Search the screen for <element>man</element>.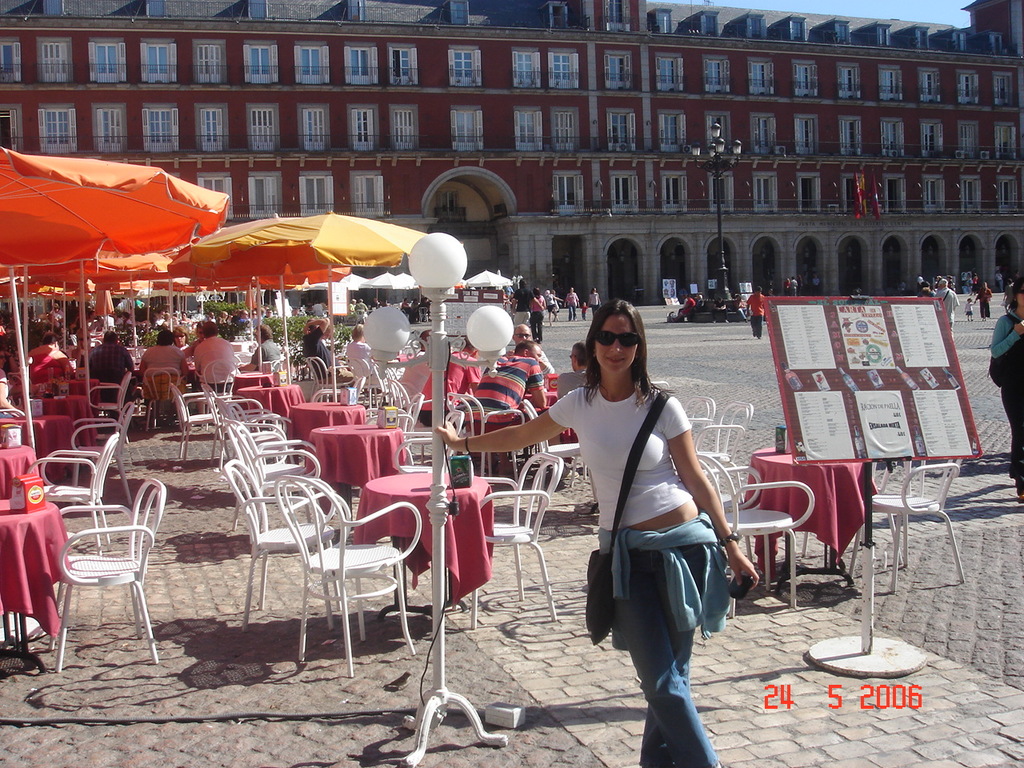
Found at box=[397, 295, 412, 320].
